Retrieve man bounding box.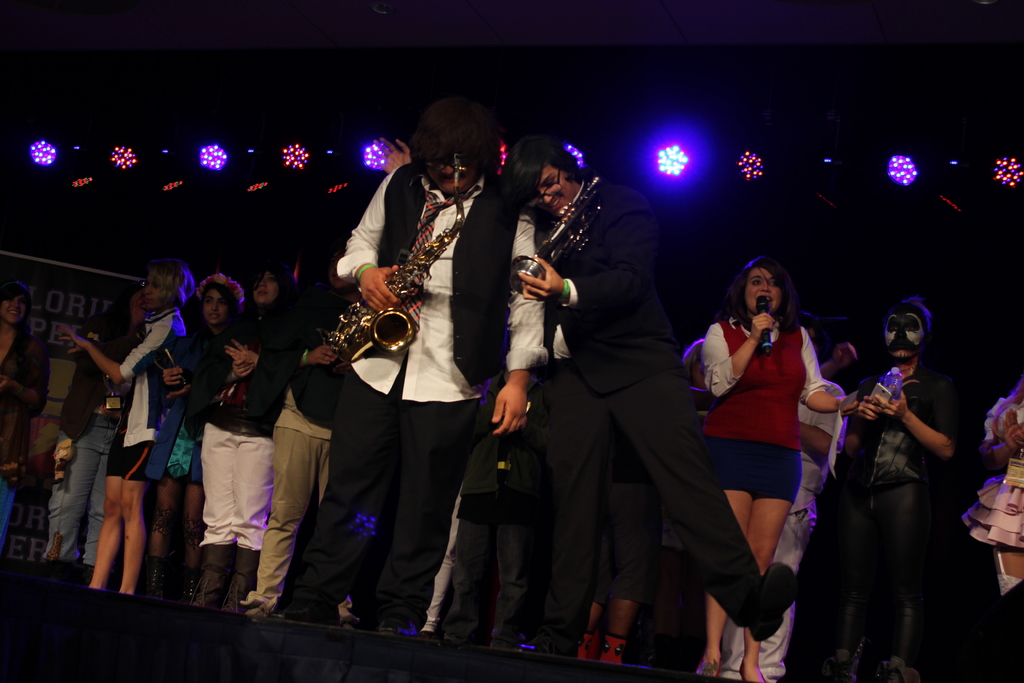
Bounding box: 270, 99, 545, 635.
